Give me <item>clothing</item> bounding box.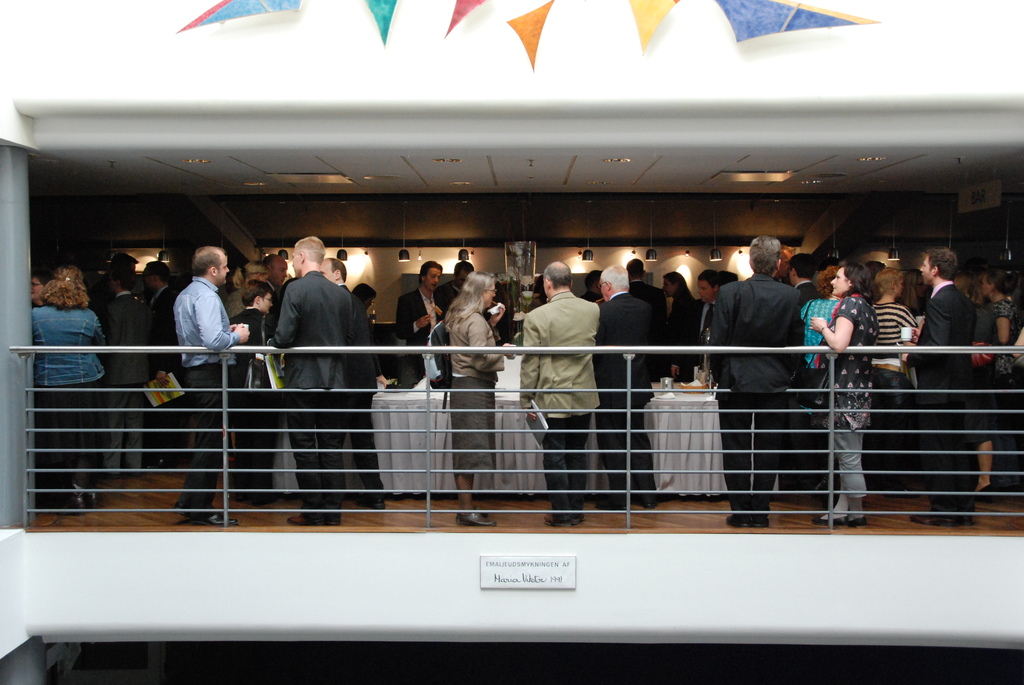
l=705, t=269, r=804, b=517.
